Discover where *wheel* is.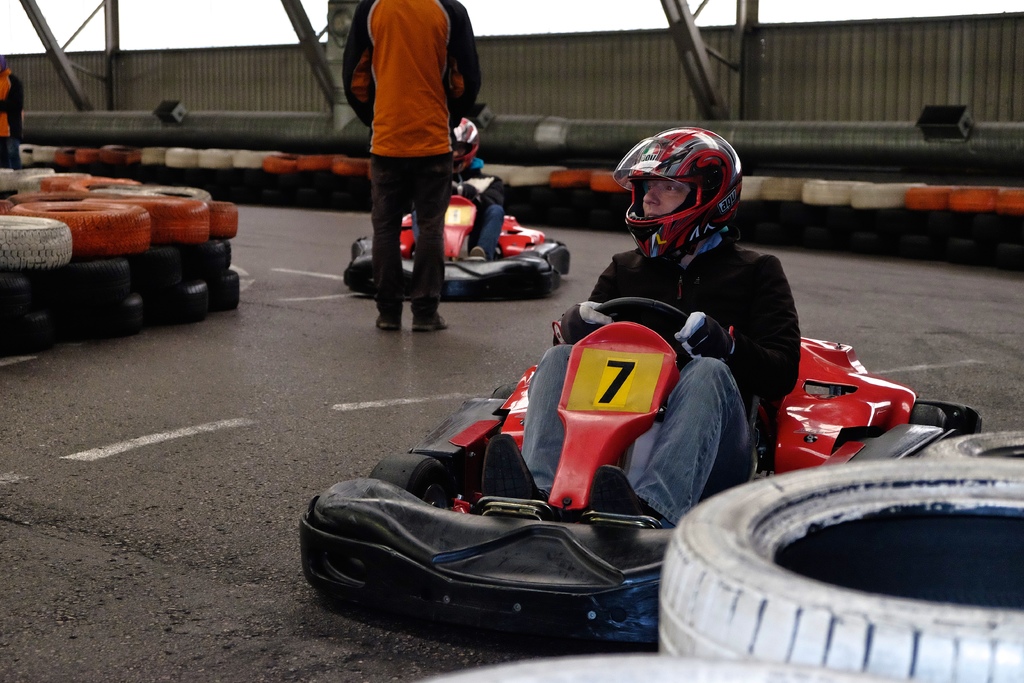
Discovered at (451, 176, 463, 191).
